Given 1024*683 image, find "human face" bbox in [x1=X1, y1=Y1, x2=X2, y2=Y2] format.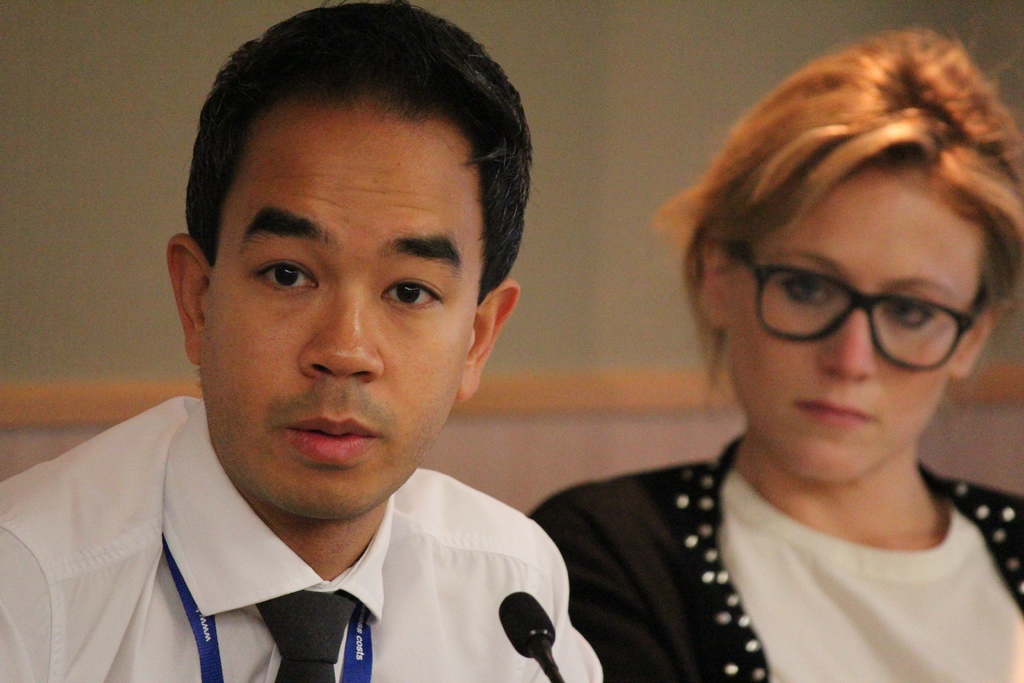
[x1=721, y1=170, x2=988, y2=488].
